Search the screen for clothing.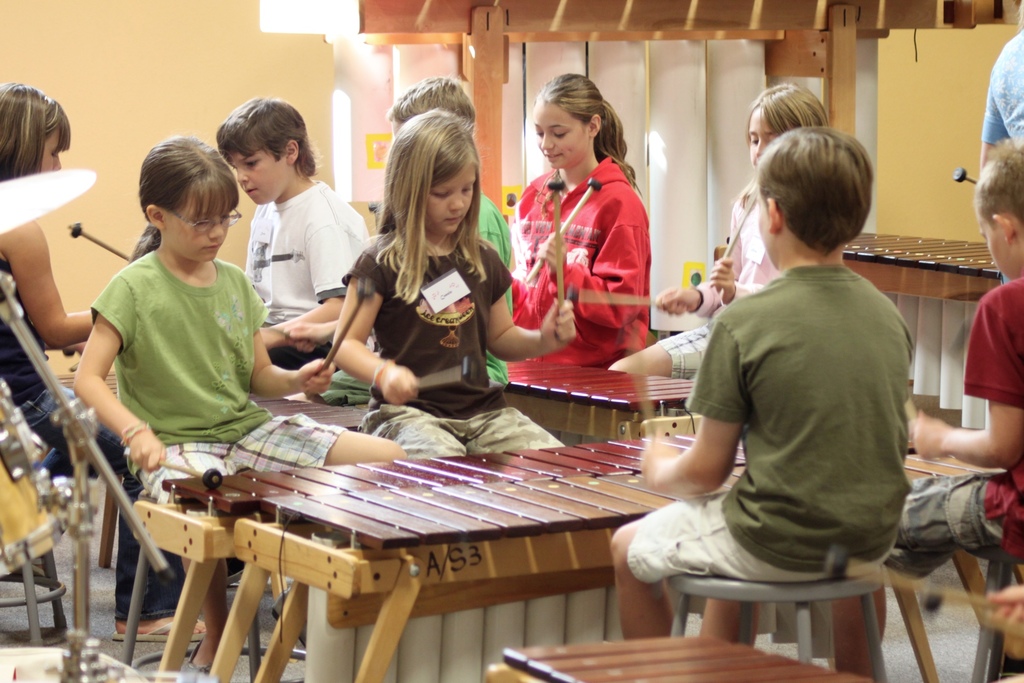
Found at crop(626, 261, 916, 659).
